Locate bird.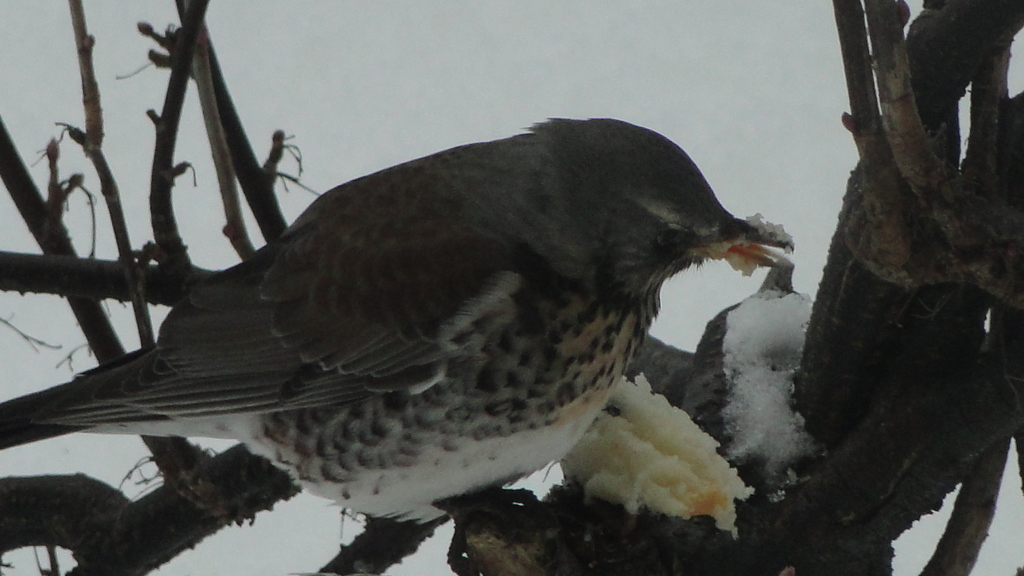
Bounding box: crop(20, 91, 808, 551).
